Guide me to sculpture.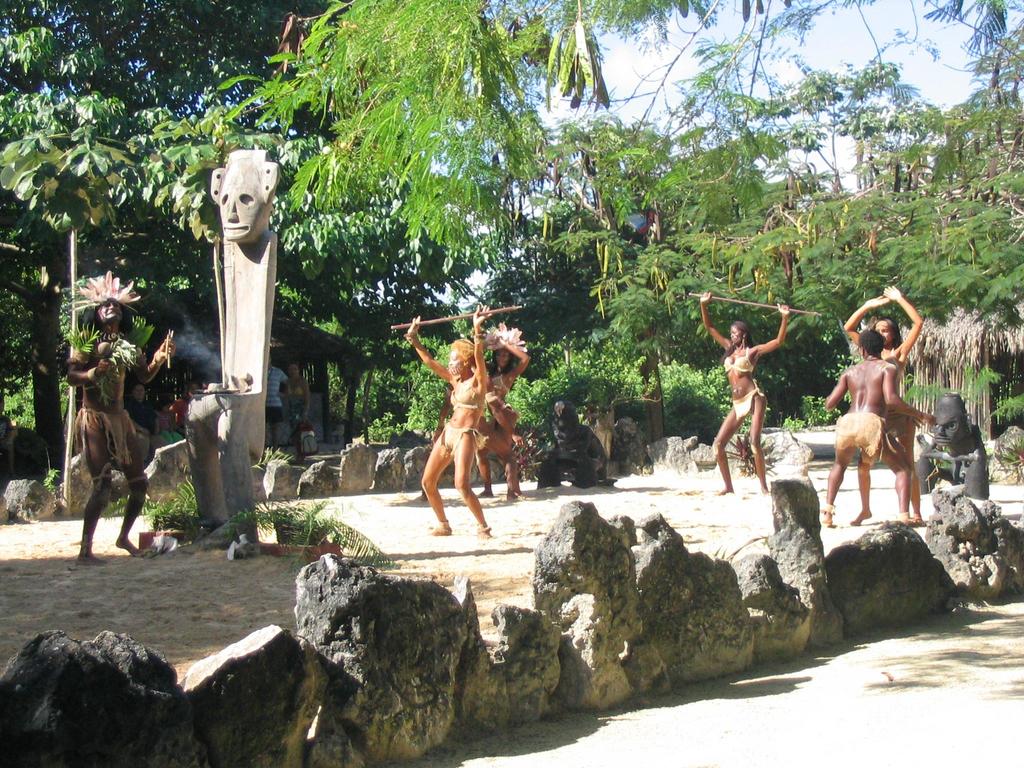
Guidance: select_region(680, 282, 829, 499).
